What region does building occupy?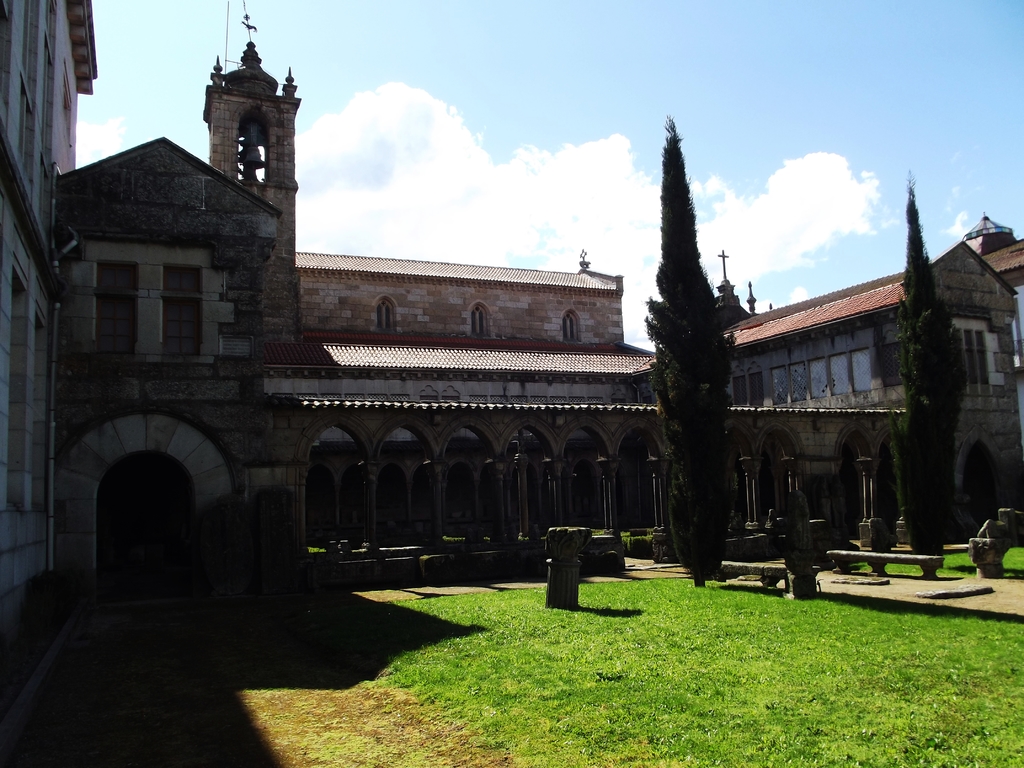
(x1=0, y1=0, x2=93, y2=602).
